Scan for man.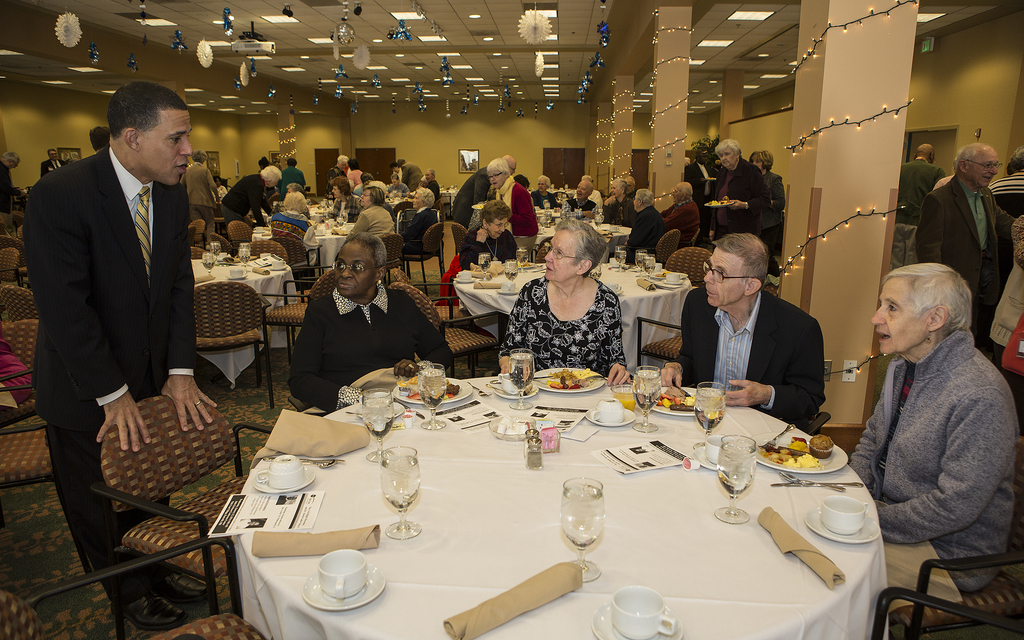
Scan result: <region>18, 50, 223, 556</region>.
